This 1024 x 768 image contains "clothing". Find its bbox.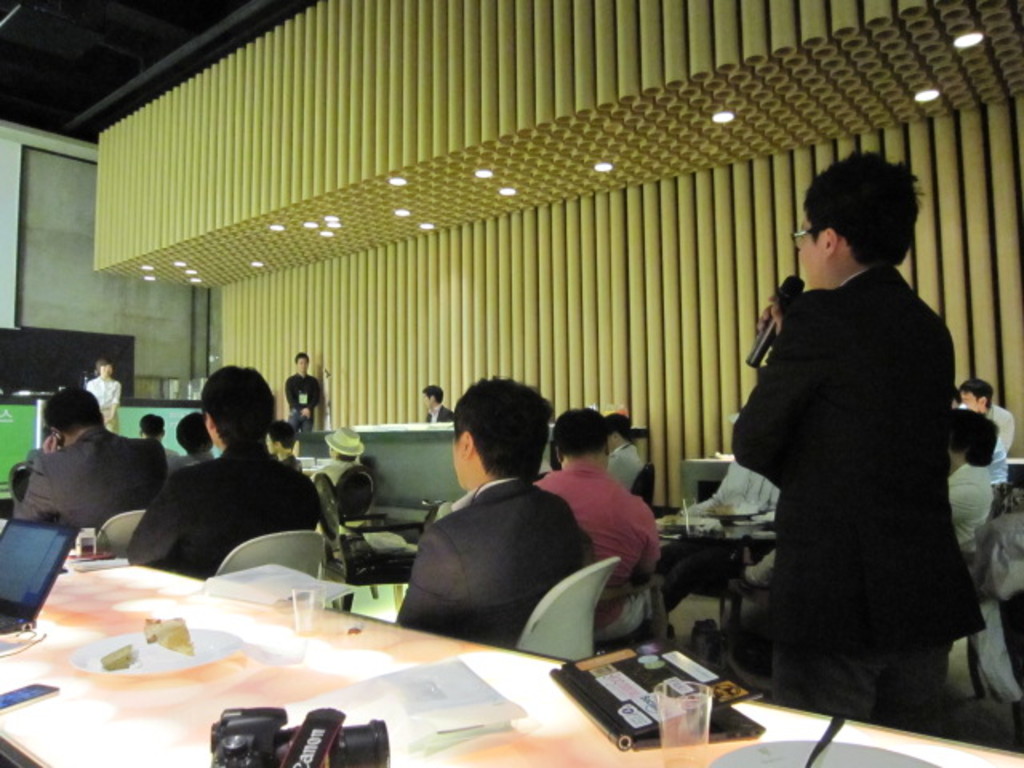
[398,474,590,646].
